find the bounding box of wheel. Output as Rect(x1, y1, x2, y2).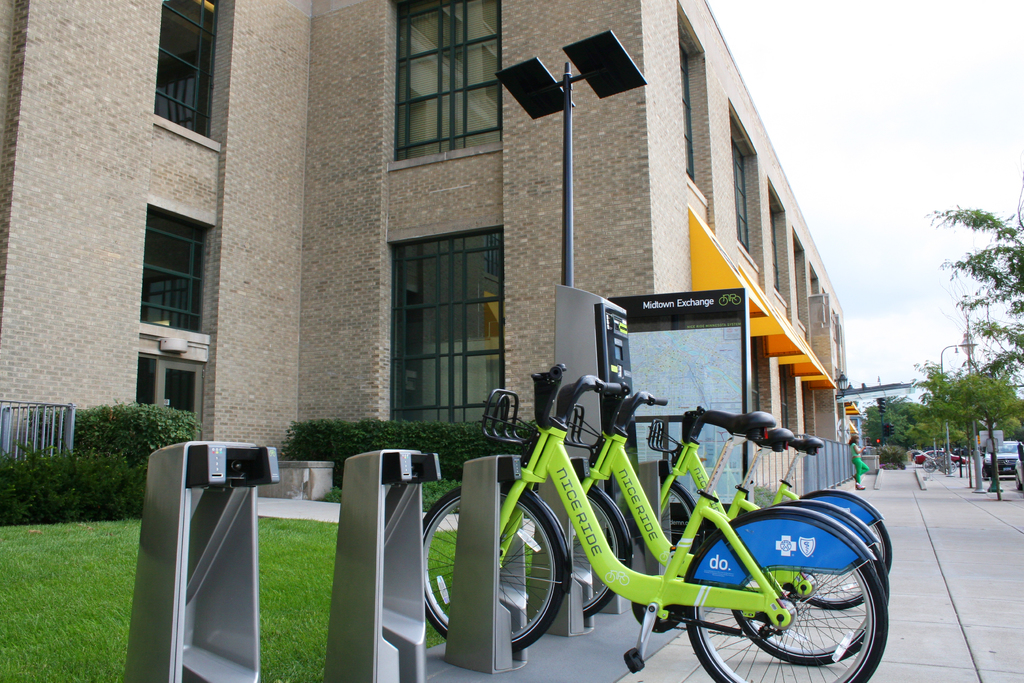
Rect(417, 479, 573, 652).
